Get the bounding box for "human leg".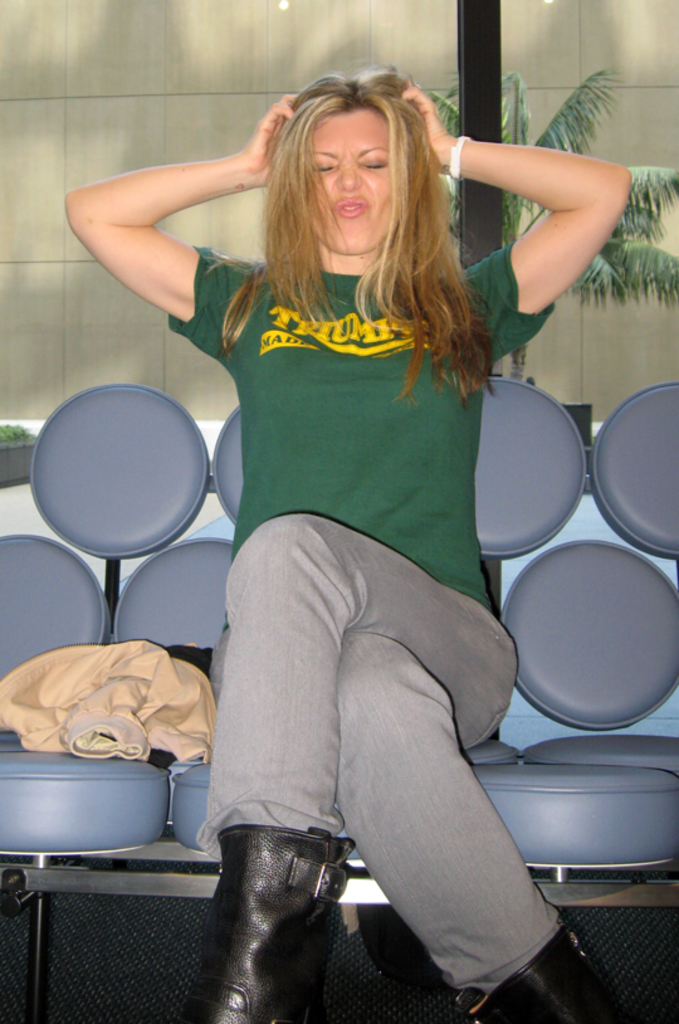
box(204, 632, 626, 1023).
